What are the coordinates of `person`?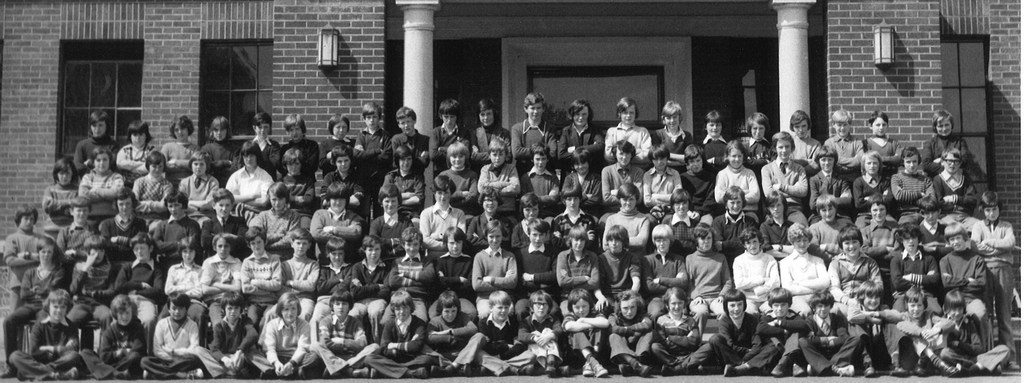
(74, 142, 134, 198).
